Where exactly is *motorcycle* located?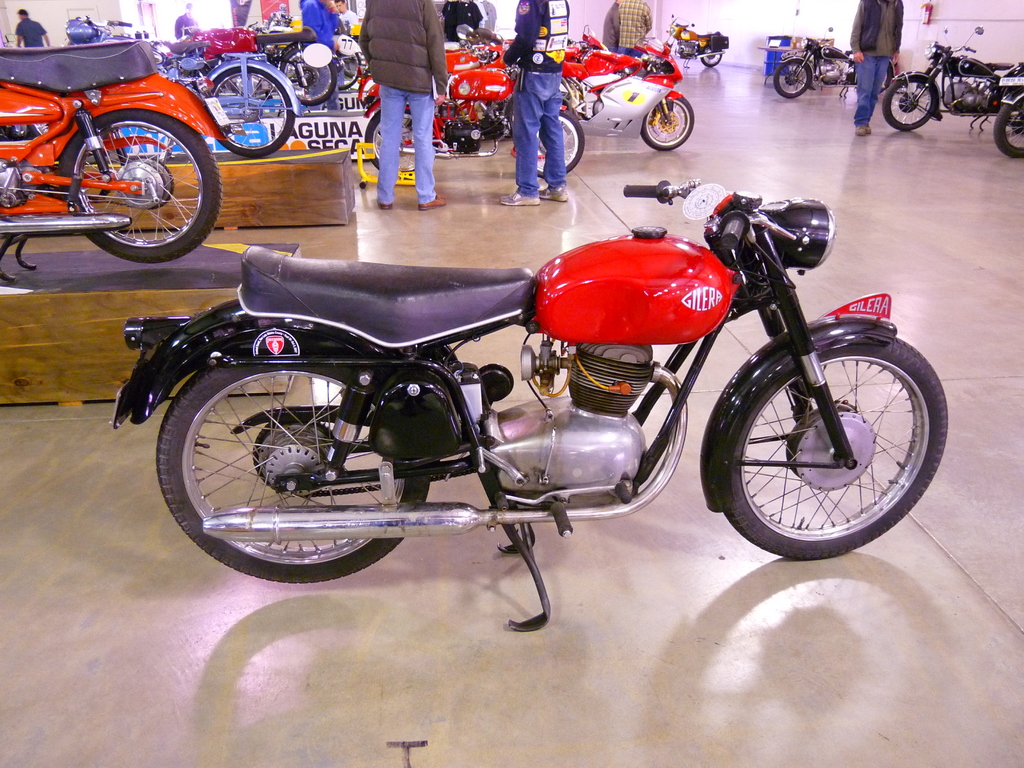
Its bounding box is left=159, top=27, right=337, bottom=106.
